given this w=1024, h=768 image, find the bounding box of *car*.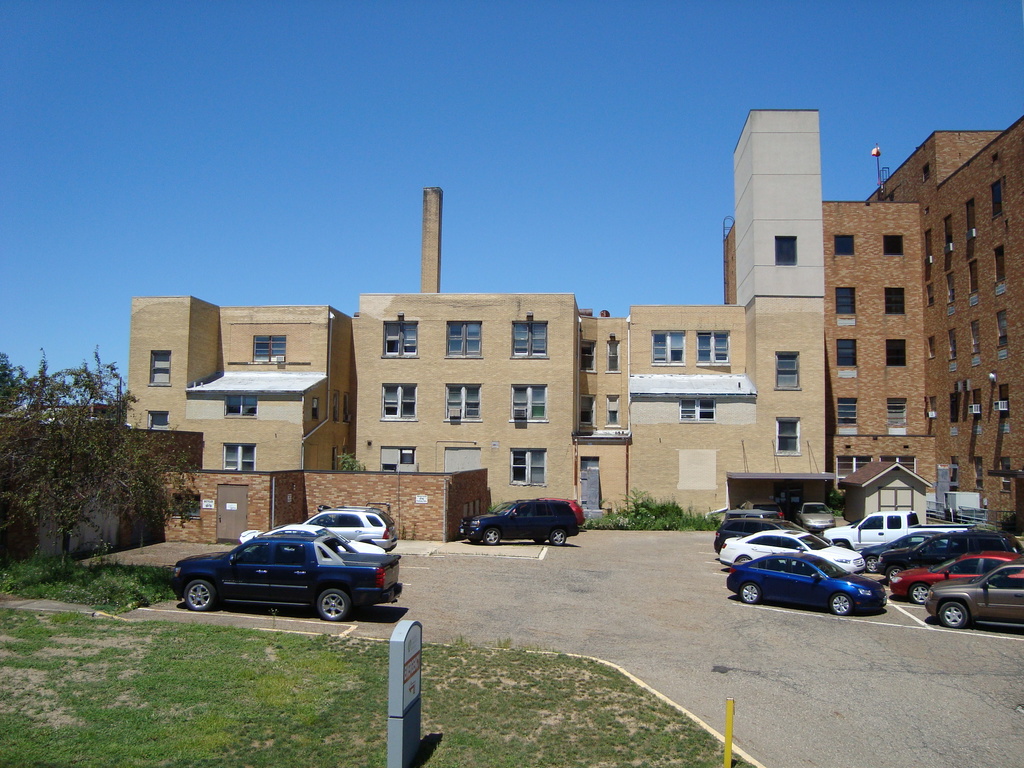
(241,524,387,560).
